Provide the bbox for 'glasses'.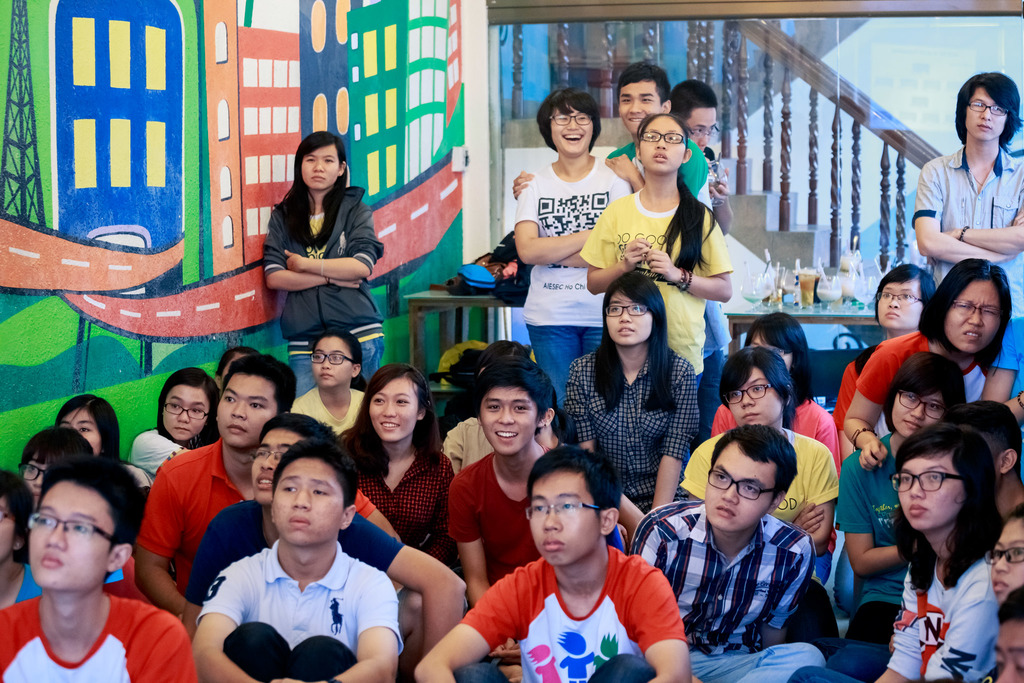
[163,402,210,422].
